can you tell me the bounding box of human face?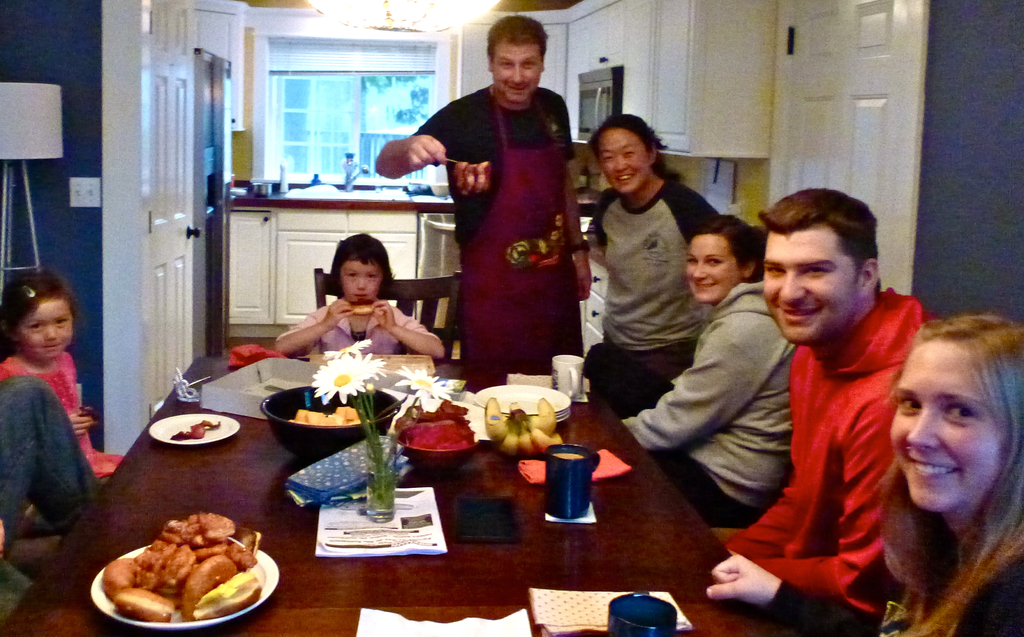
Rect(15, 291, 74, 357).
